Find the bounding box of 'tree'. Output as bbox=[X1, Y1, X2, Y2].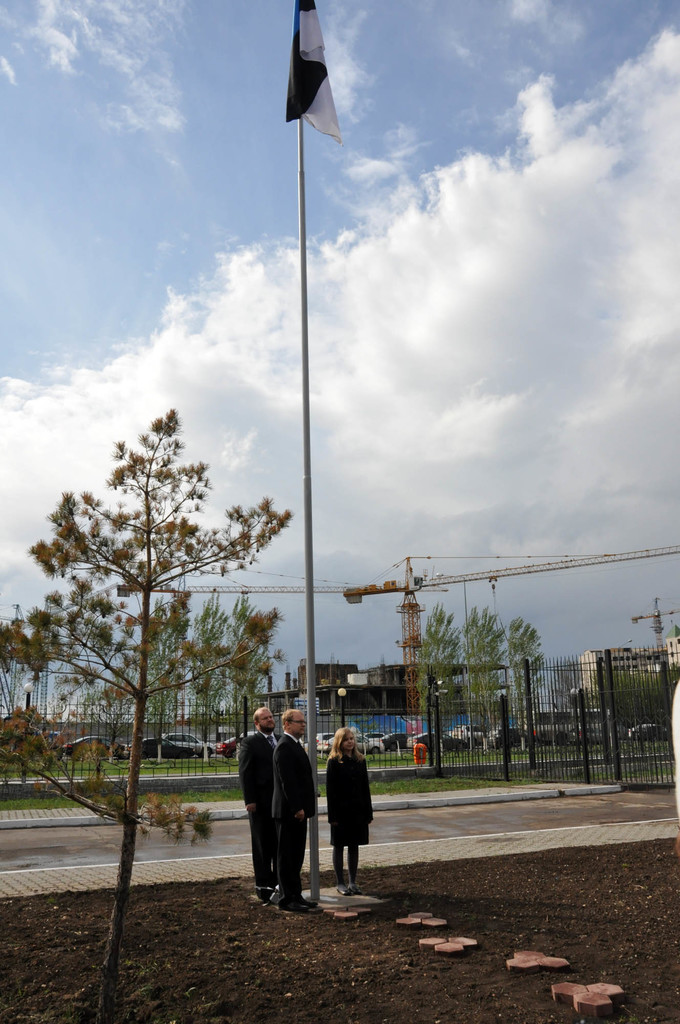
bbox=[446, 600, 508, 743].
